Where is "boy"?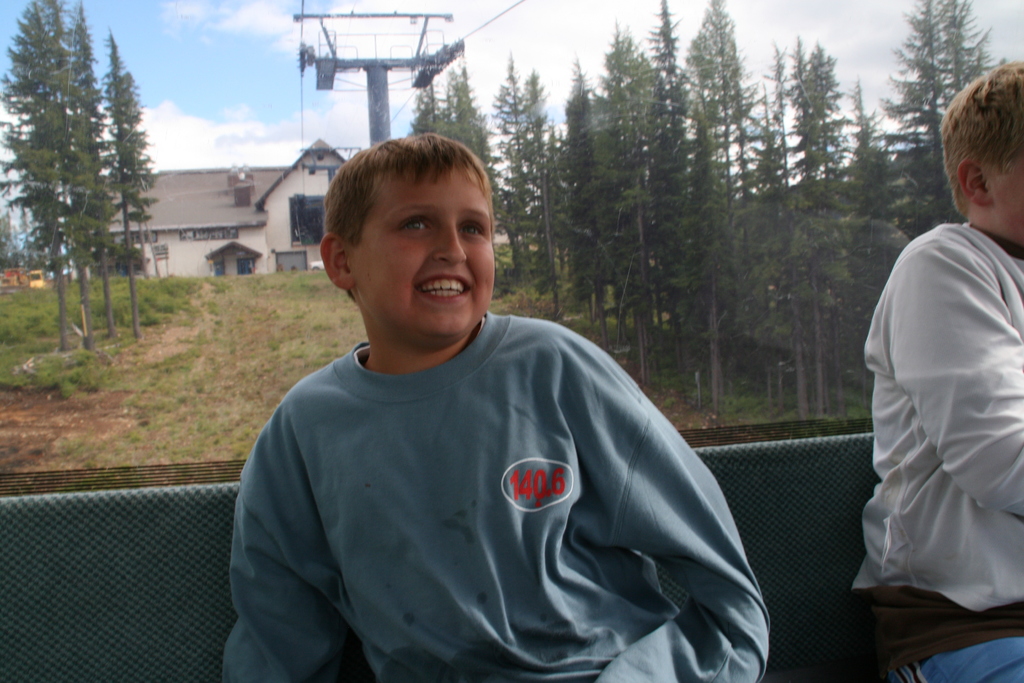
l=870, t=53, r=1023, b=682.
